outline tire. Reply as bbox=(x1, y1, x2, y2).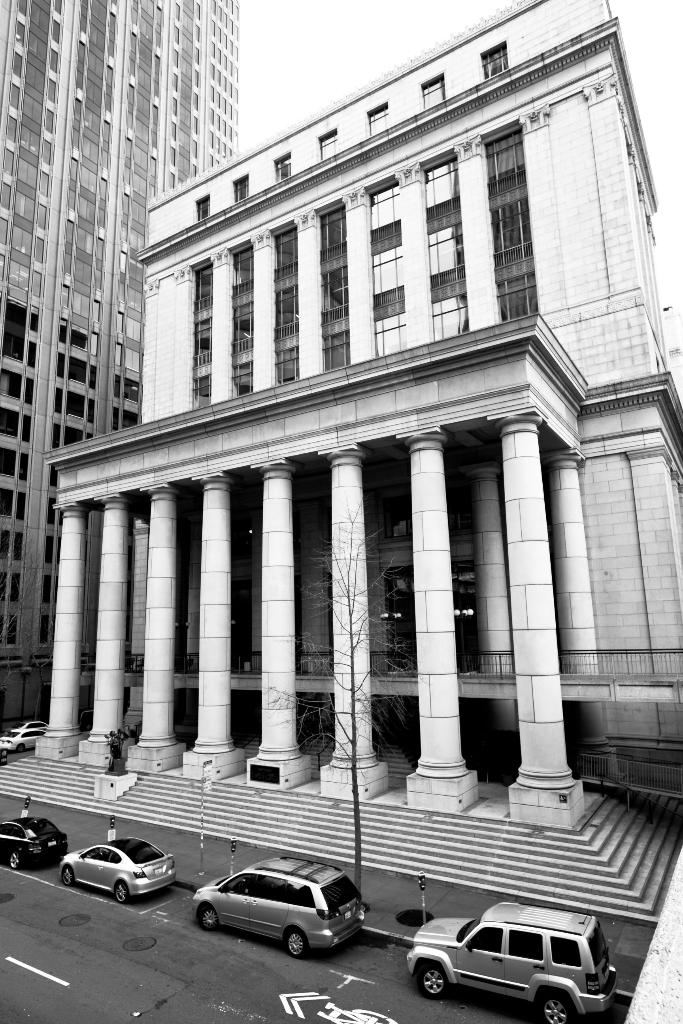
bbox=(58, 862, 81, 886).
